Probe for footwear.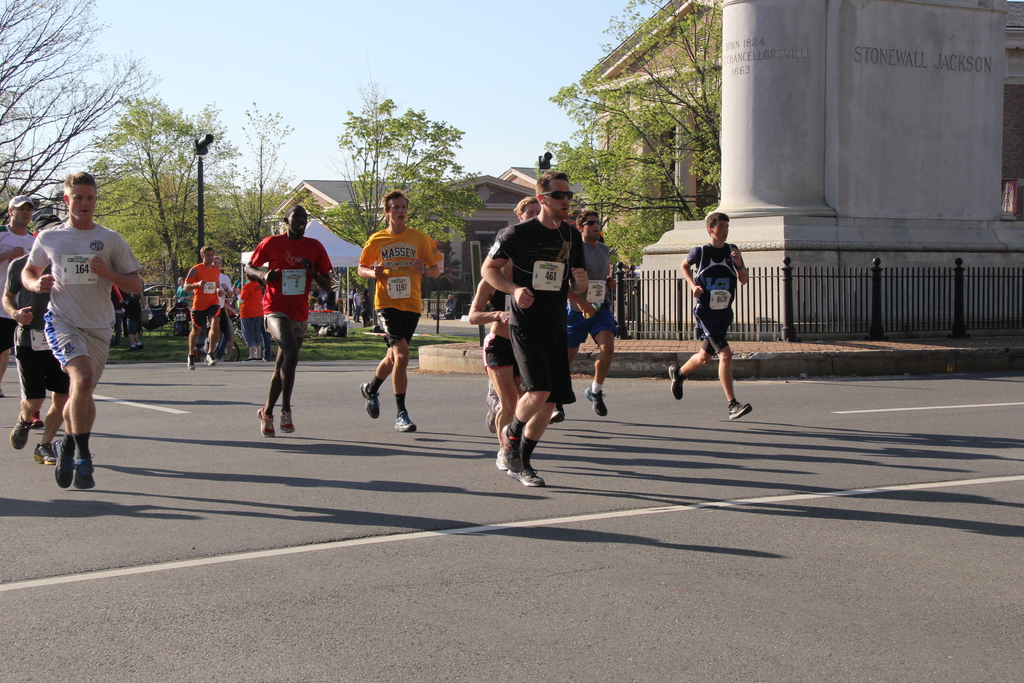
Probe result: {"x1": 73, "y1": 448, "x2": 97, "y2": 490}.
